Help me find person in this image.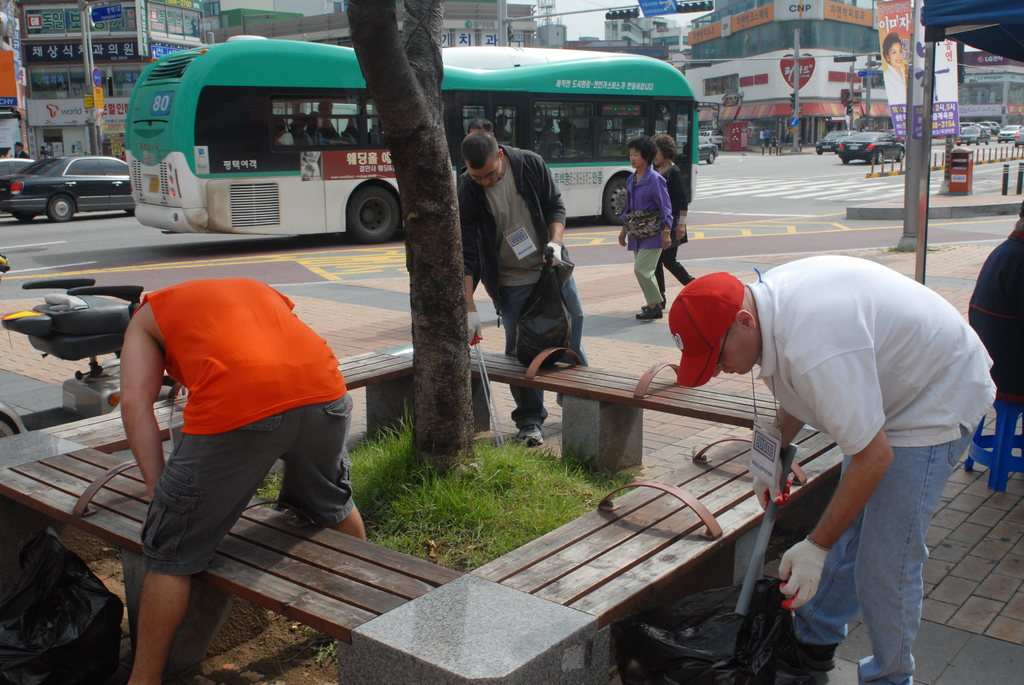
Found it: [644,133,696,308].
